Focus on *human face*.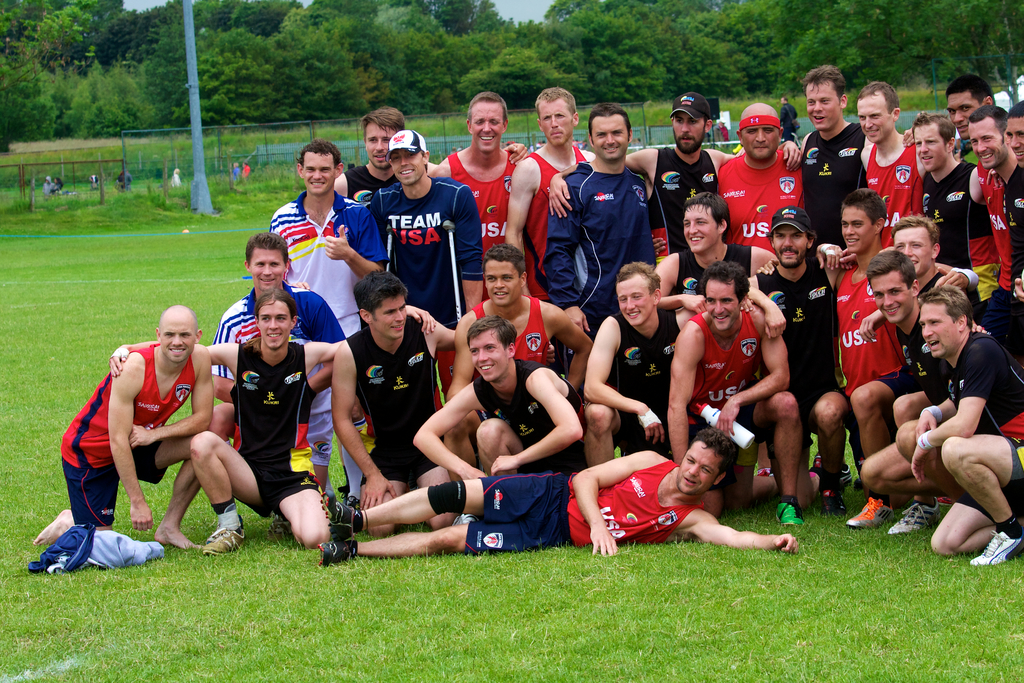
Focused at left=366, top=120, right=396, bottom=169.
